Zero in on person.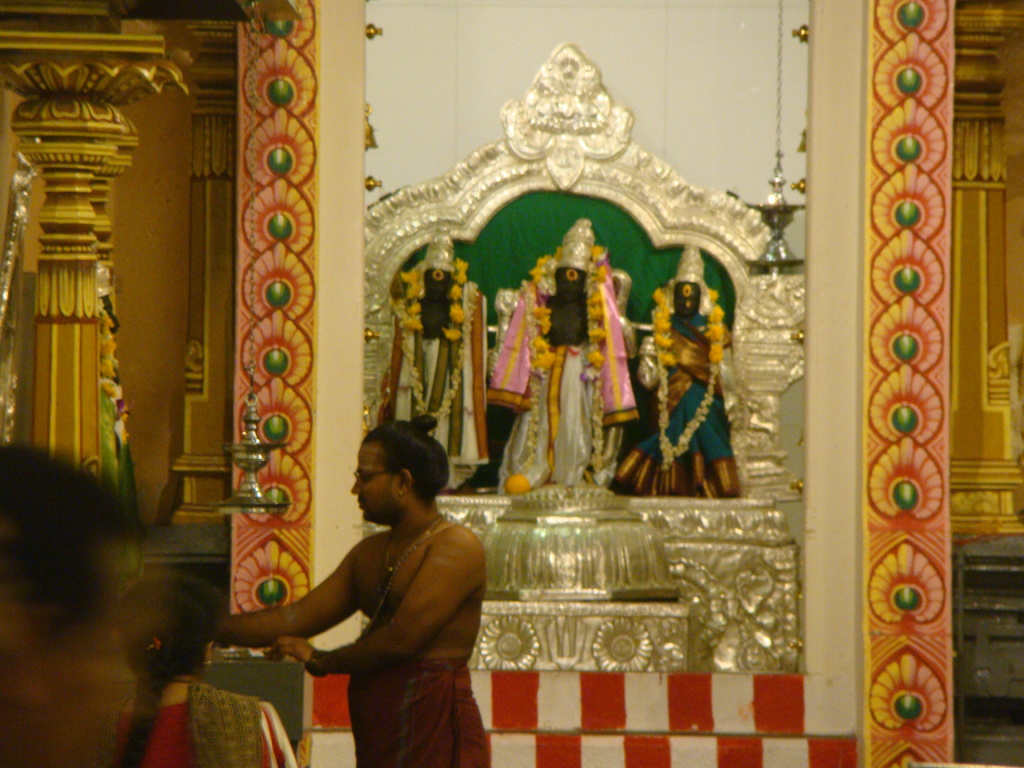
Zeroed in: {"left": 0, "top": 441, "right": 161, "bottom": 767}.
